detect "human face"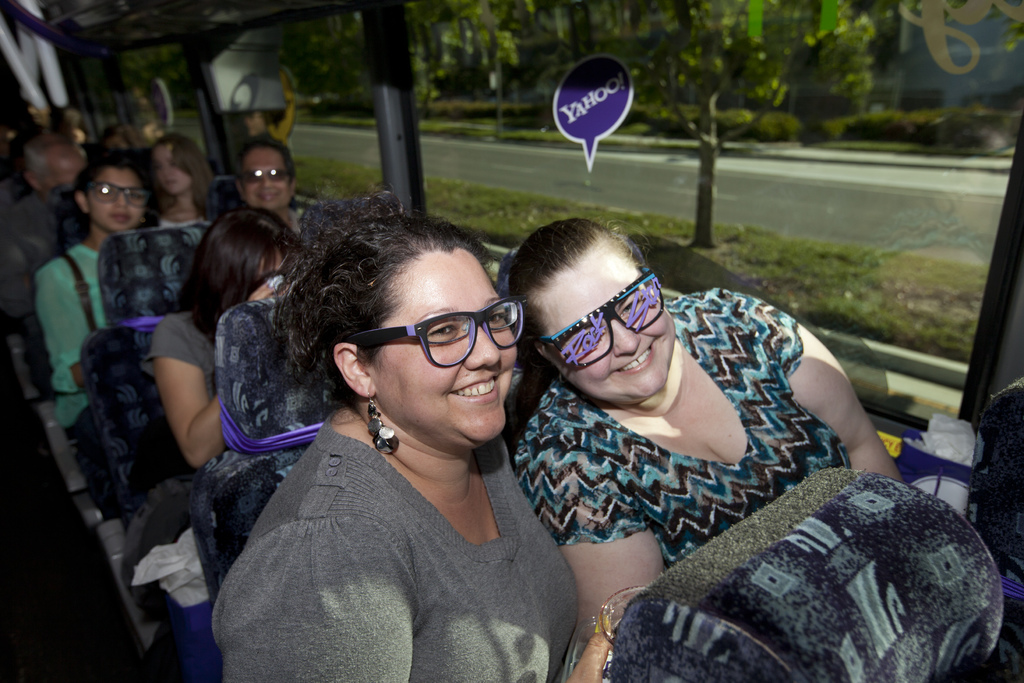
{"left": 372, "top": 254, "right": 514, "bottom": 446}
